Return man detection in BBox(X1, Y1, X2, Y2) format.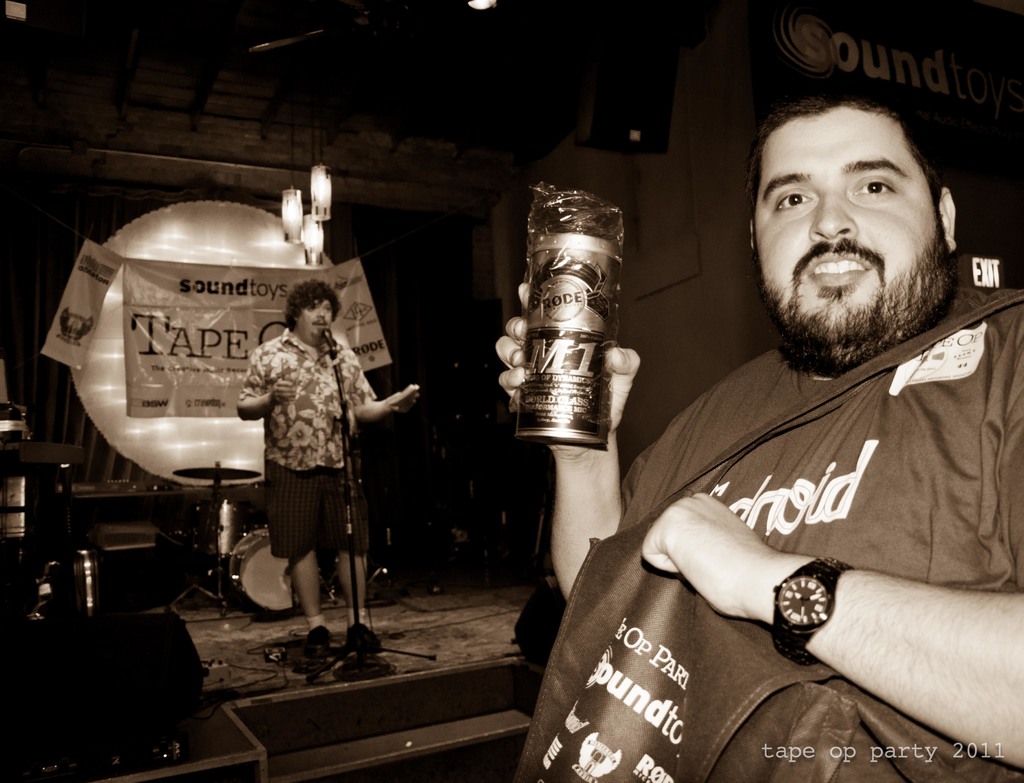
BBox(545, 47, 996, 782).
